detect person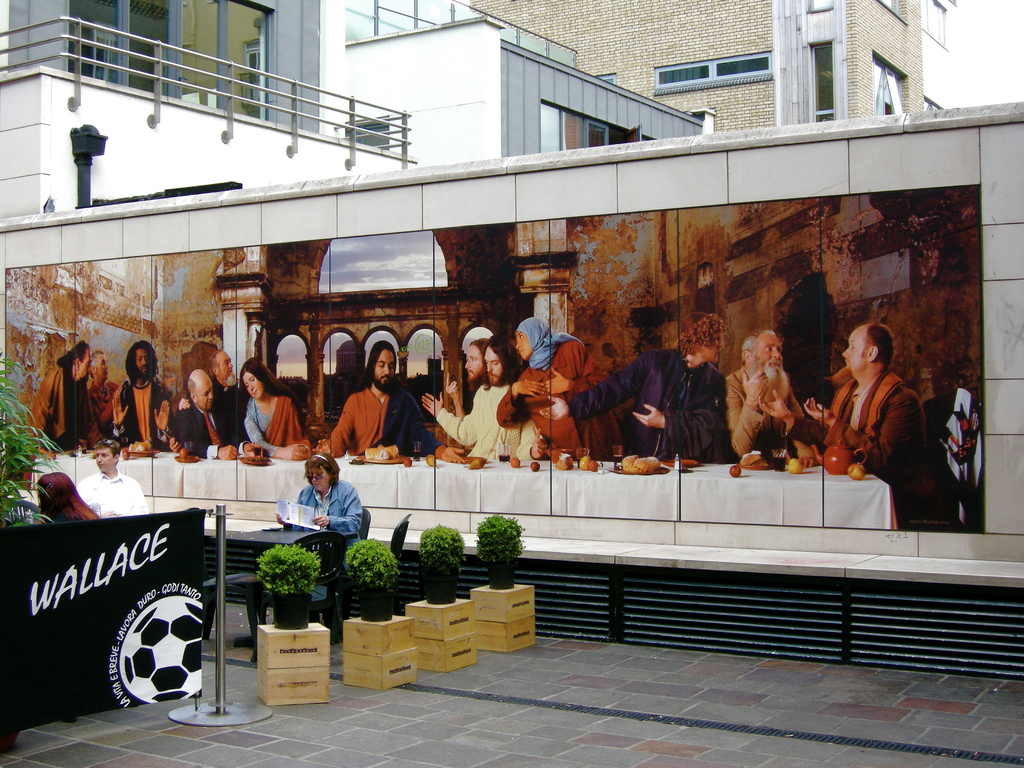
BBox(236, 358, 303, 457)
